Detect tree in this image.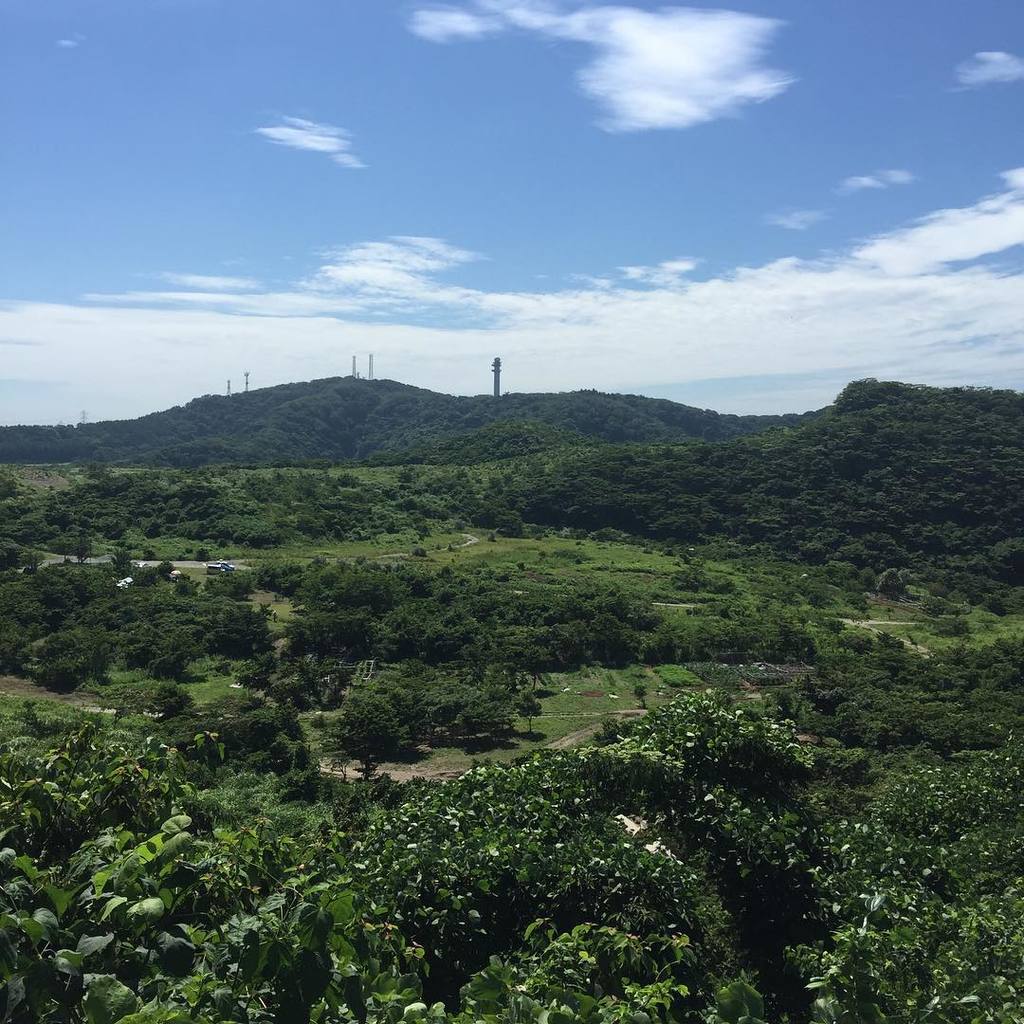
Detection: x1=778 y1=745 x2=1023 y2=1023.
